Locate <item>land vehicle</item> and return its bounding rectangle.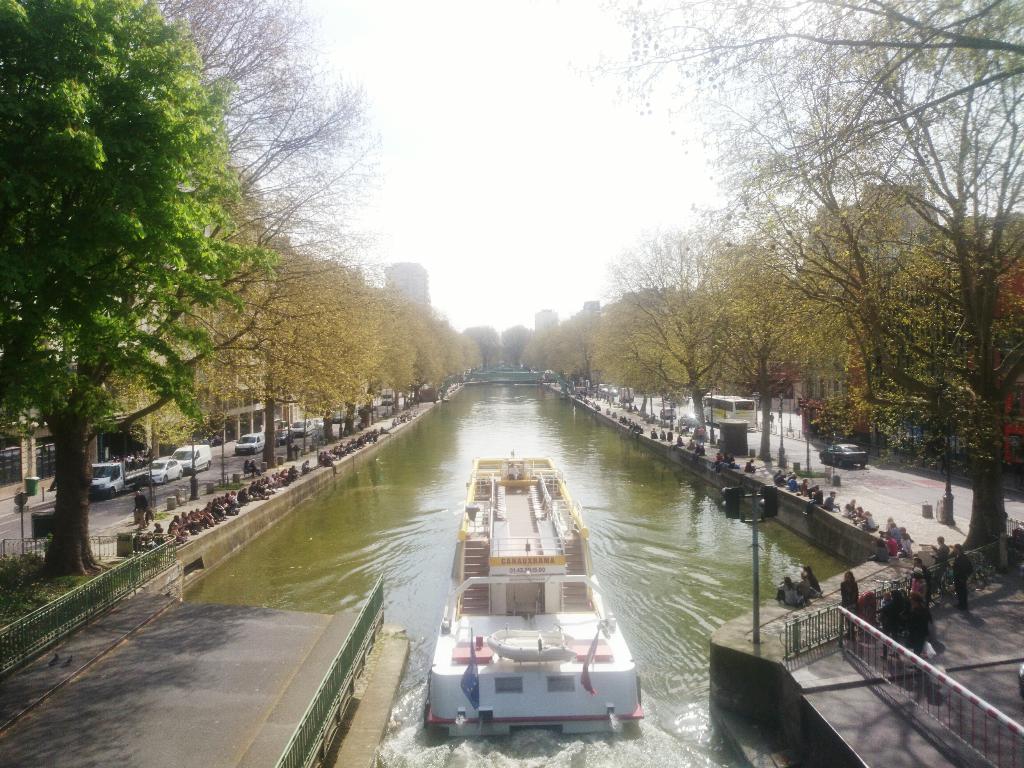
box=[330, 401, 348, 422].
